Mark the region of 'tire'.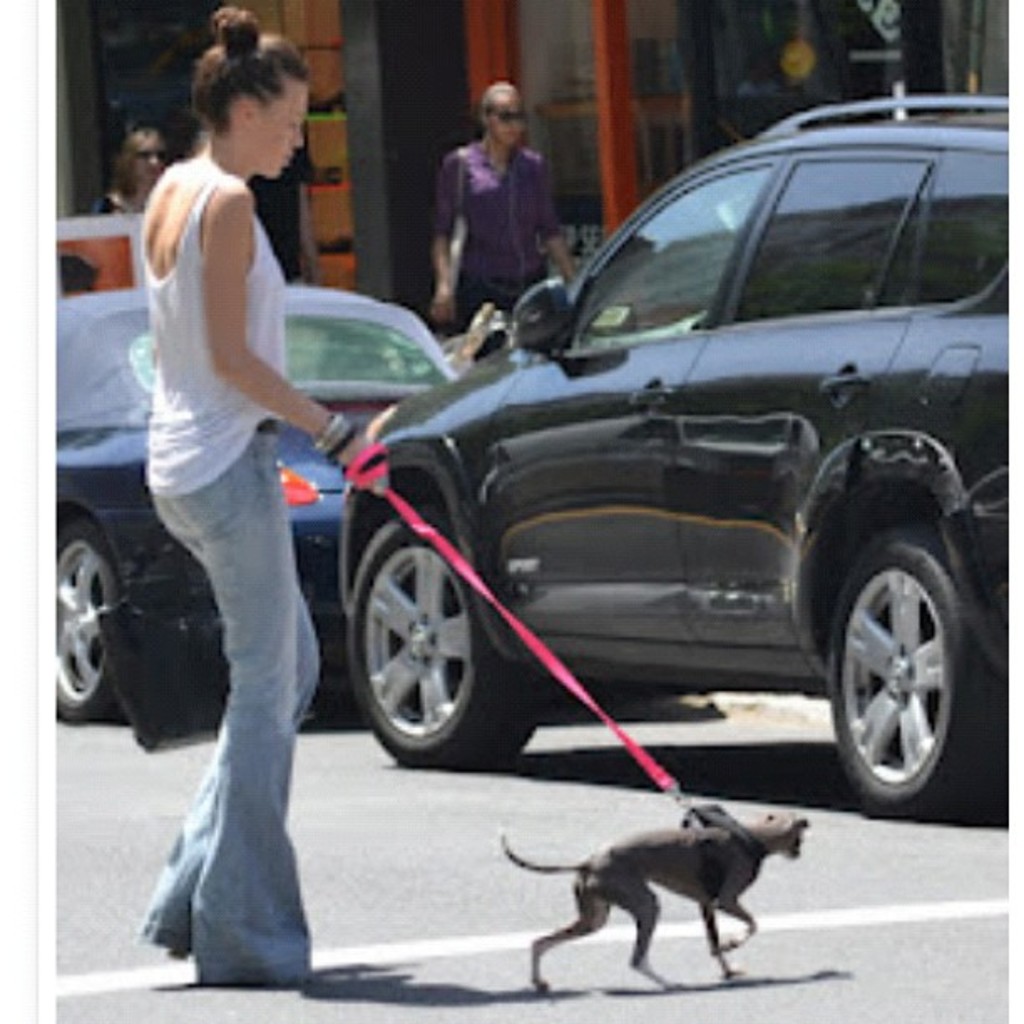
Region: 822, 525, 1014, 815.
